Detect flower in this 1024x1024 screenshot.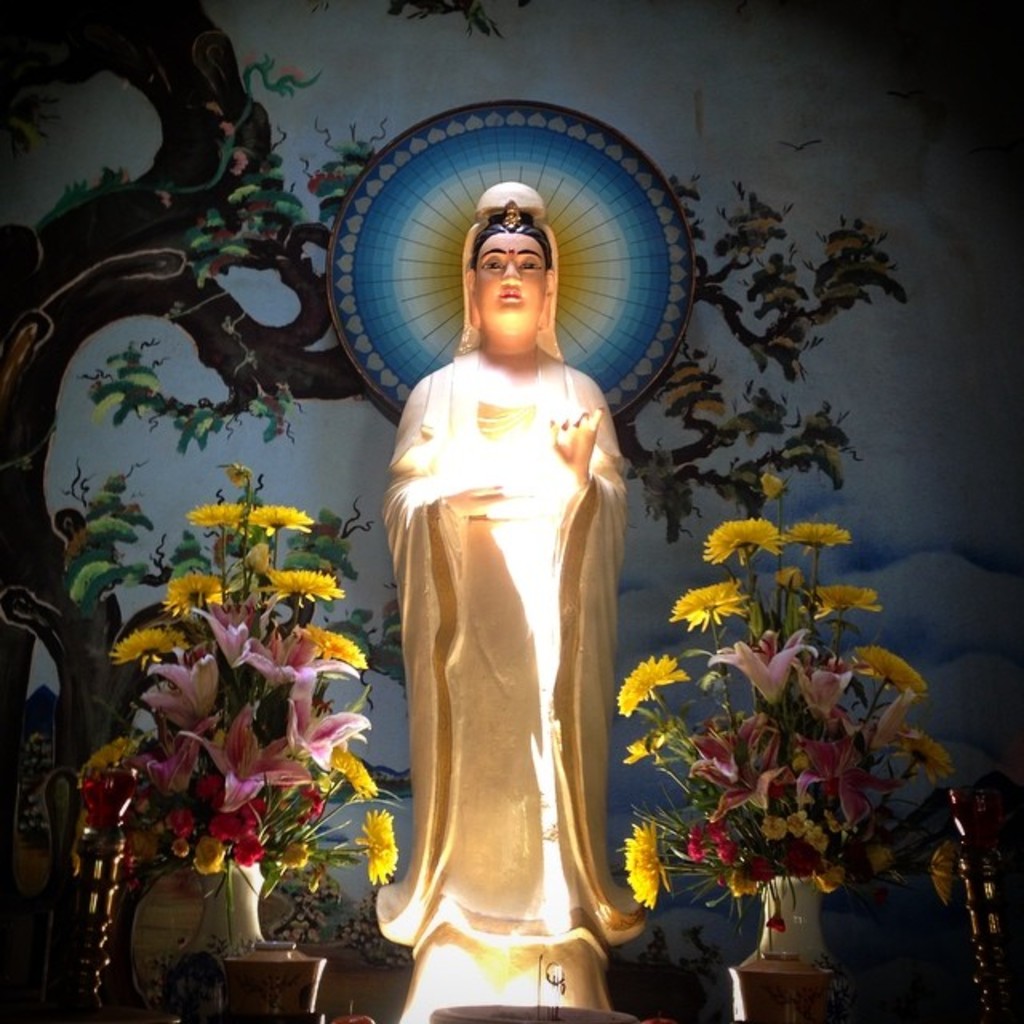
Detection: bbox(134, 650, 216, 731).
